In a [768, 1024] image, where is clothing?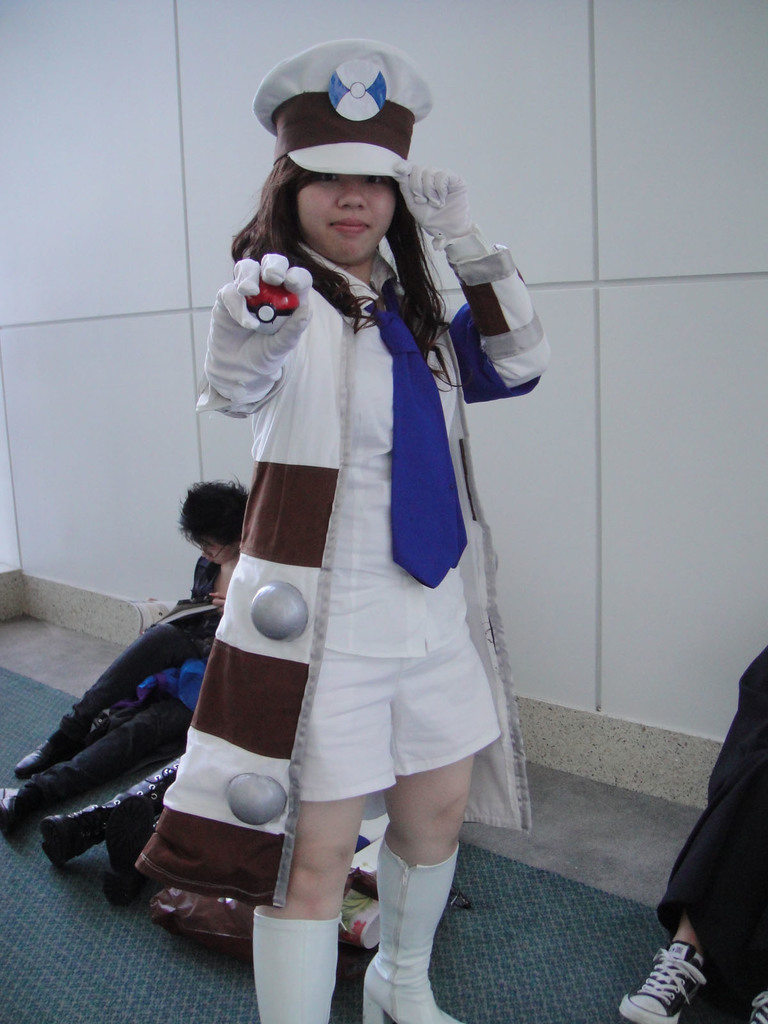
65:554:202:790.
